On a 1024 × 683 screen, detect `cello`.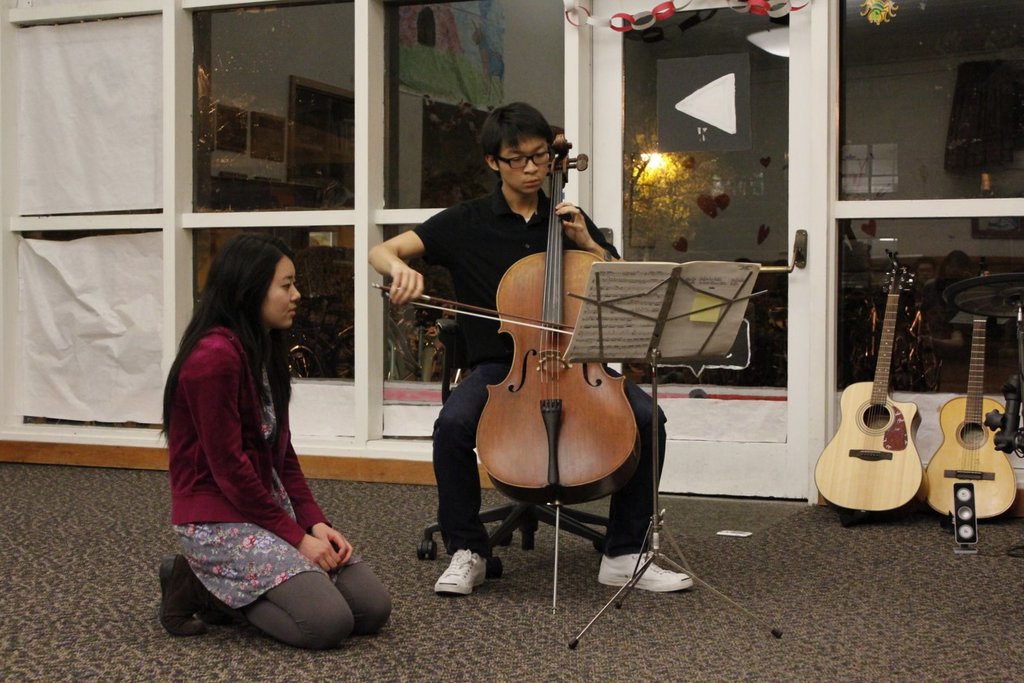
(371,133,644,625).
